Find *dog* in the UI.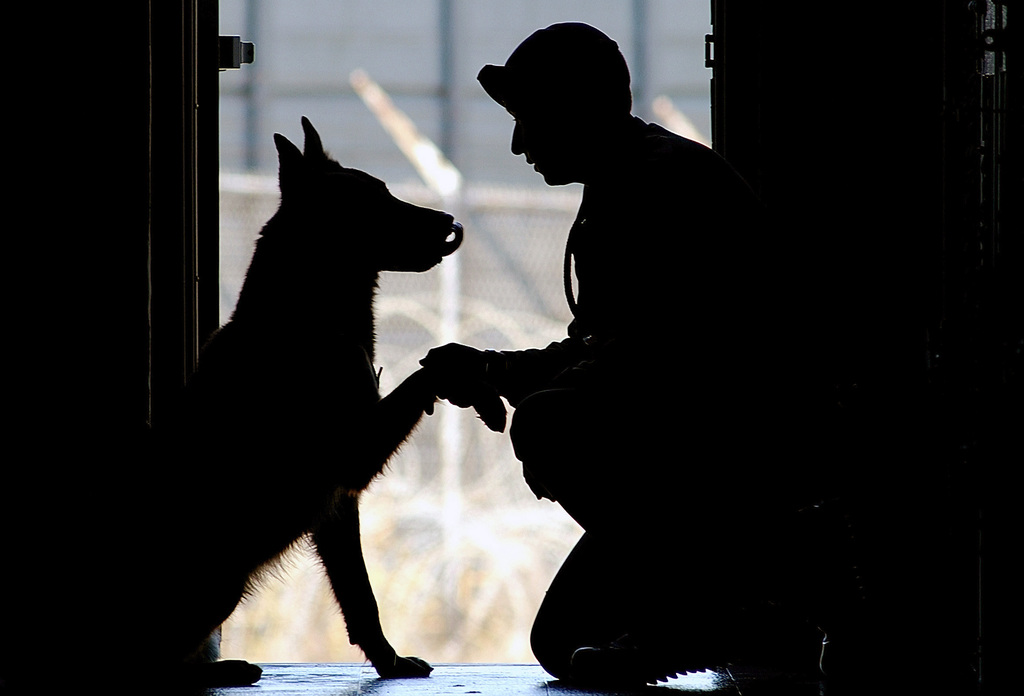
UI element at Rect(188, 114, 505, 685).
